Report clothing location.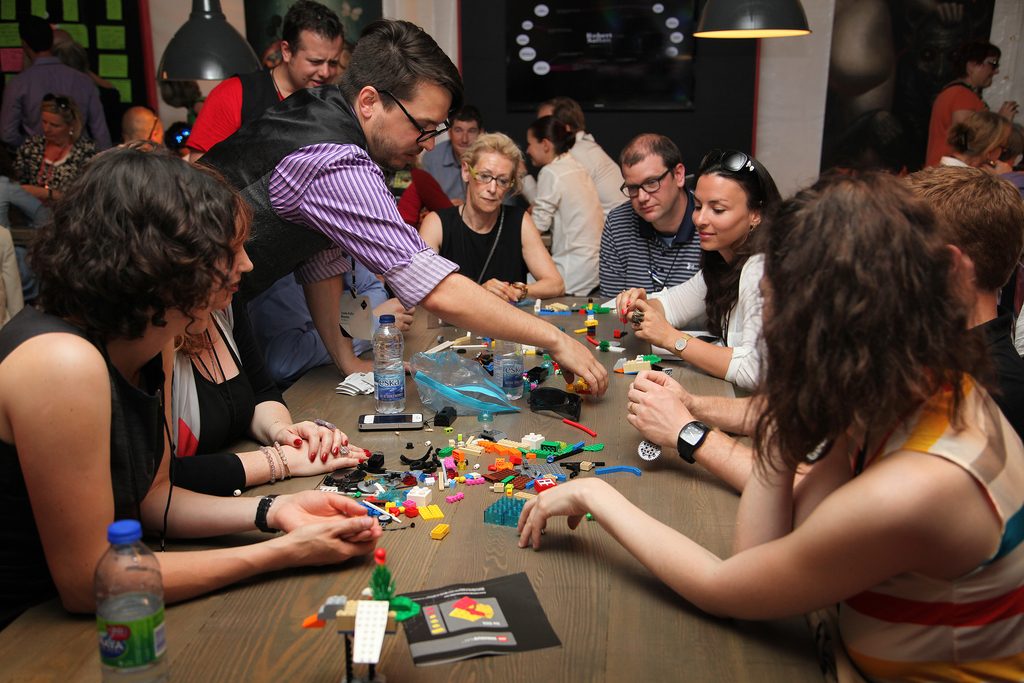
Report: rect(834, 361, 1023, 682).
